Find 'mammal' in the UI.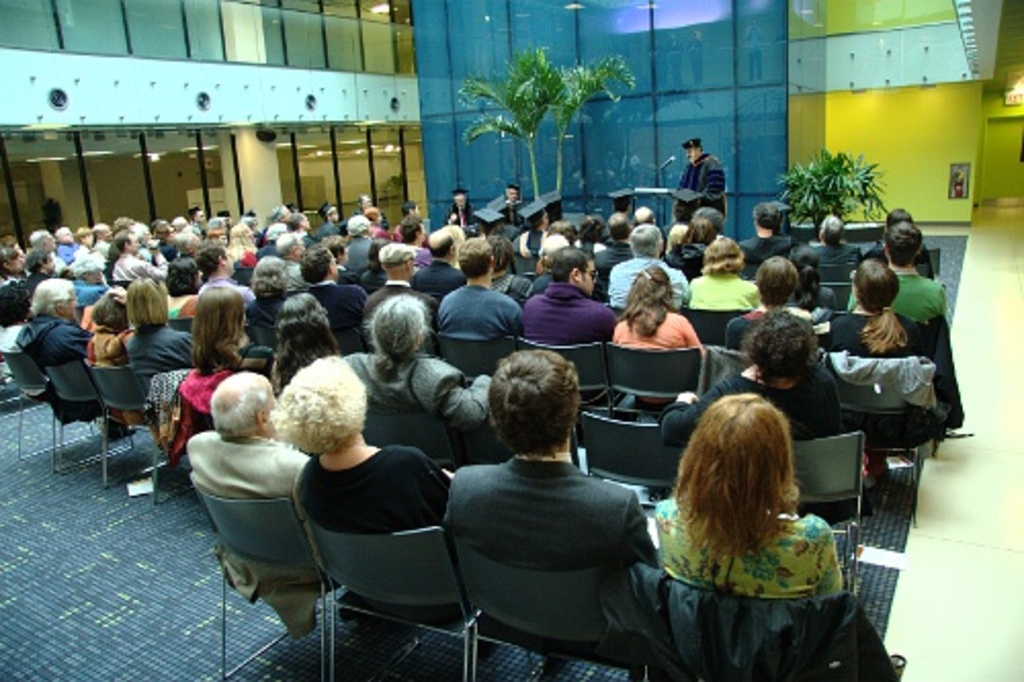
UI element at bbox(100, 229, 166, 289).
